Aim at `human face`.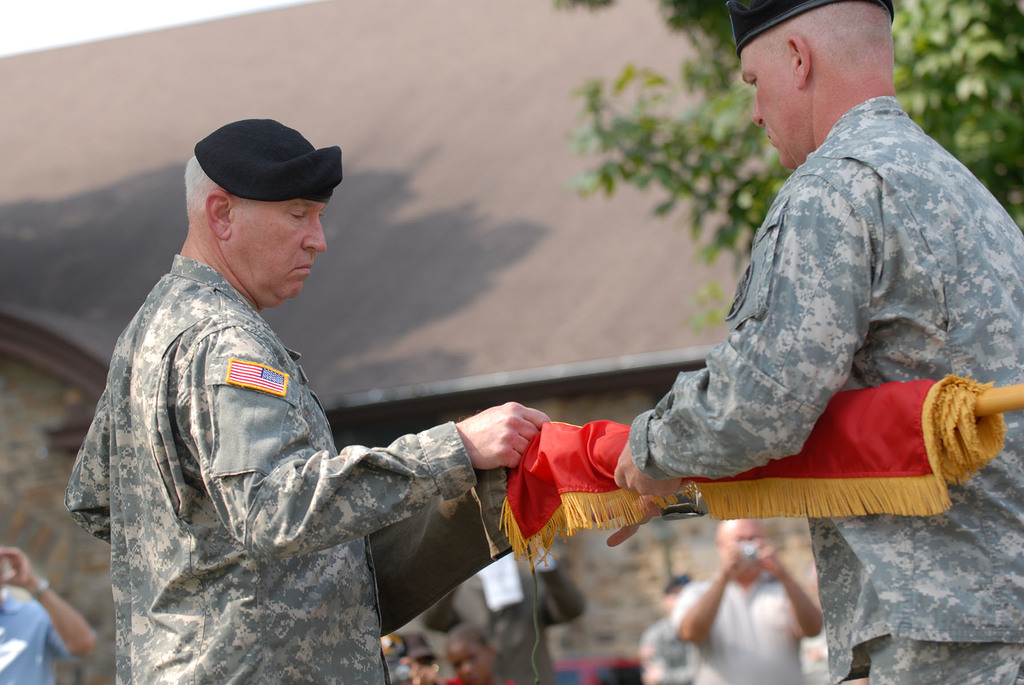
Aimed at (left=239, top=203, right=327, bottom=305).
